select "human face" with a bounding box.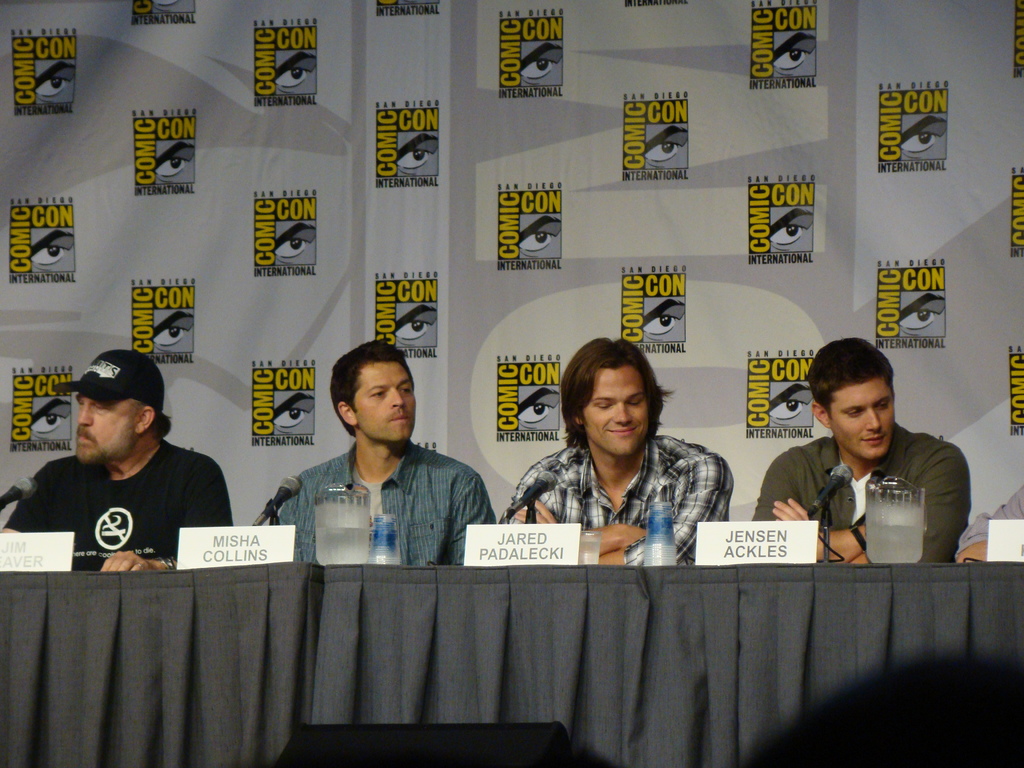
356 361 419 442.
